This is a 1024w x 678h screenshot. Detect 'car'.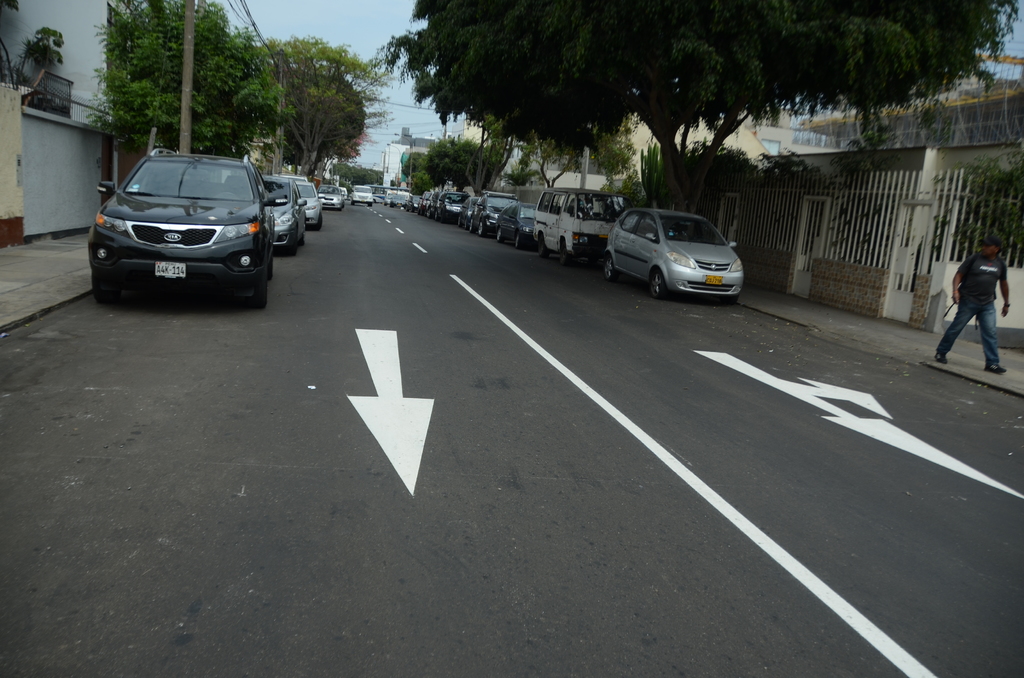
bbox=(84, 145, 284, 300).
